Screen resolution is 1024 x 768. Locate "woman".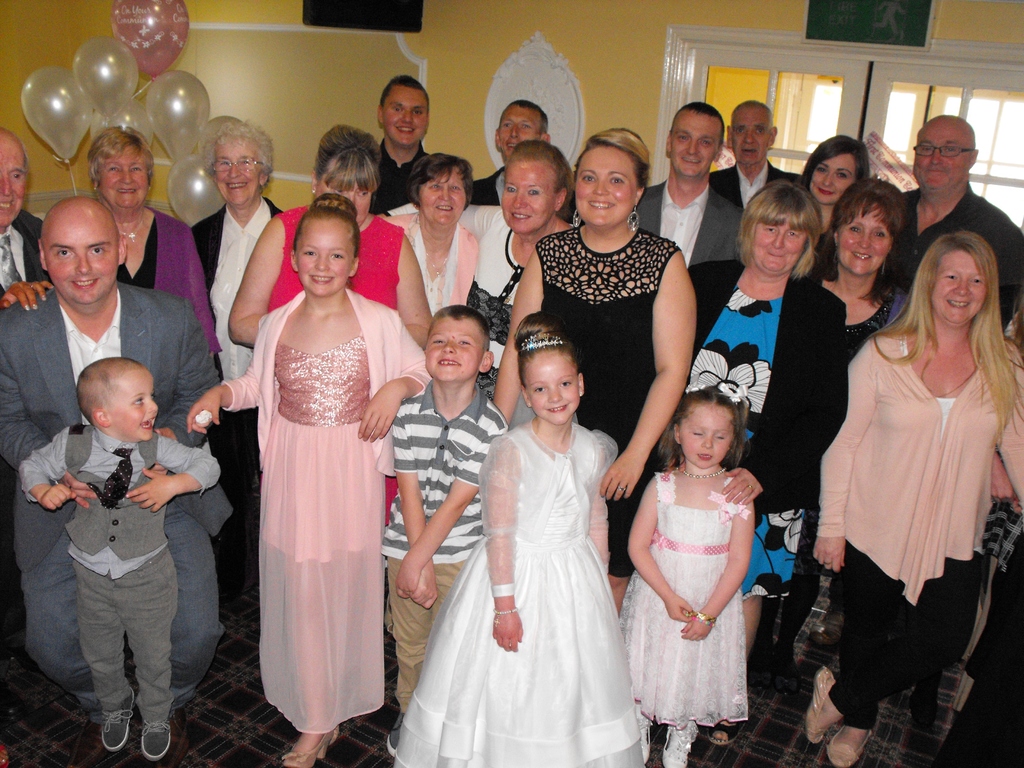
227,124,440,545.
